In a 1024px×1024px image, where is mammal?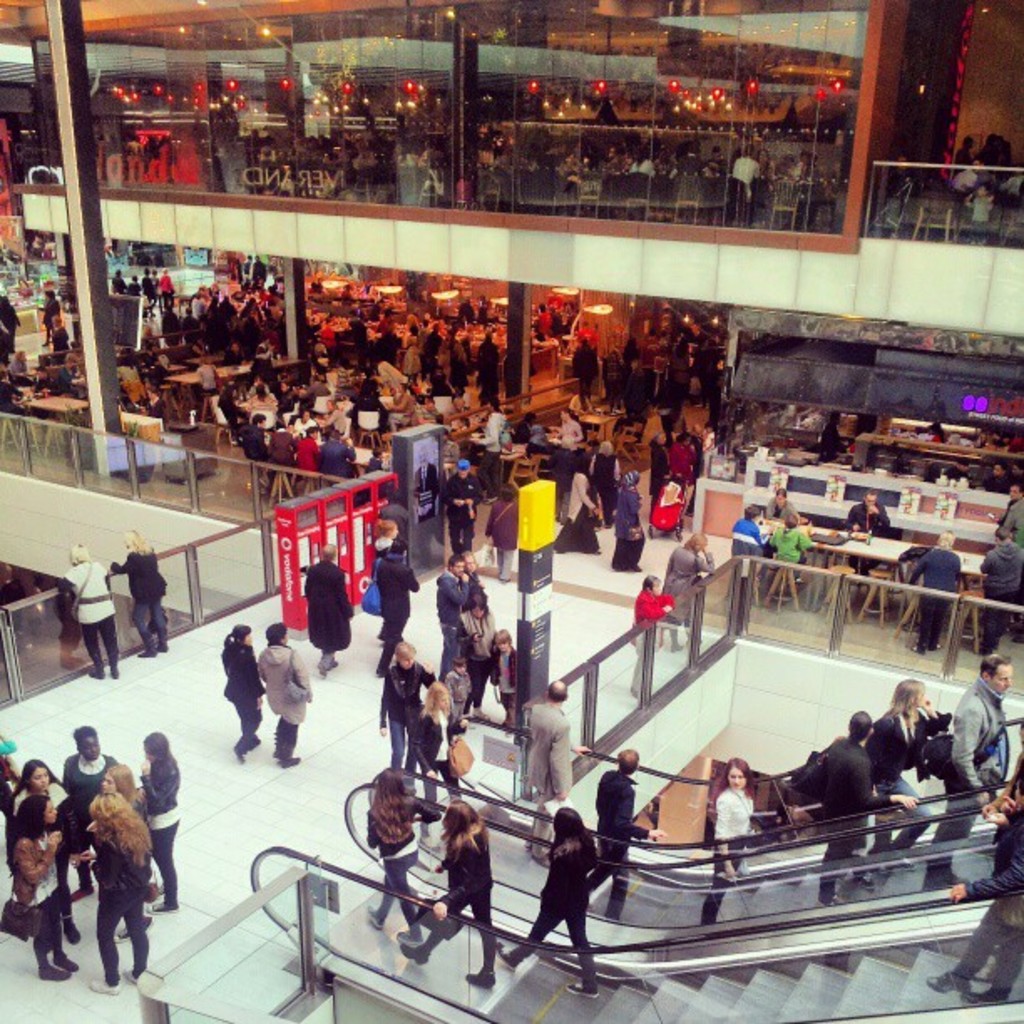
{"x1": 629, "y1": 571, "x2": 673, "y2": 698}.
